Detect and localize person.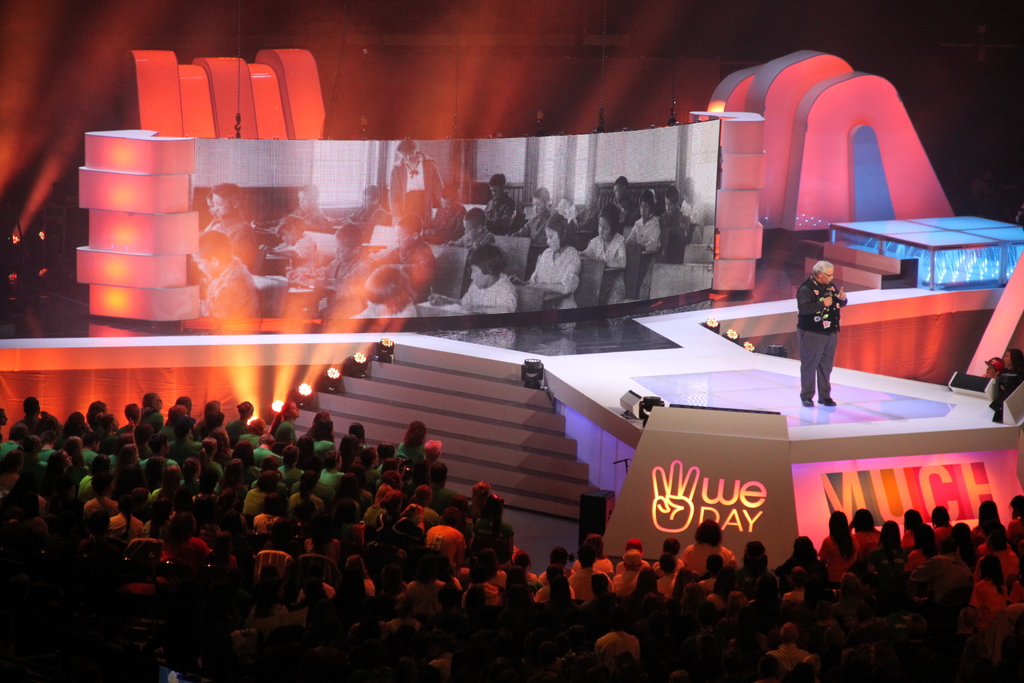
Localized at x1=425 y1=186 x2=472 y2=242.
